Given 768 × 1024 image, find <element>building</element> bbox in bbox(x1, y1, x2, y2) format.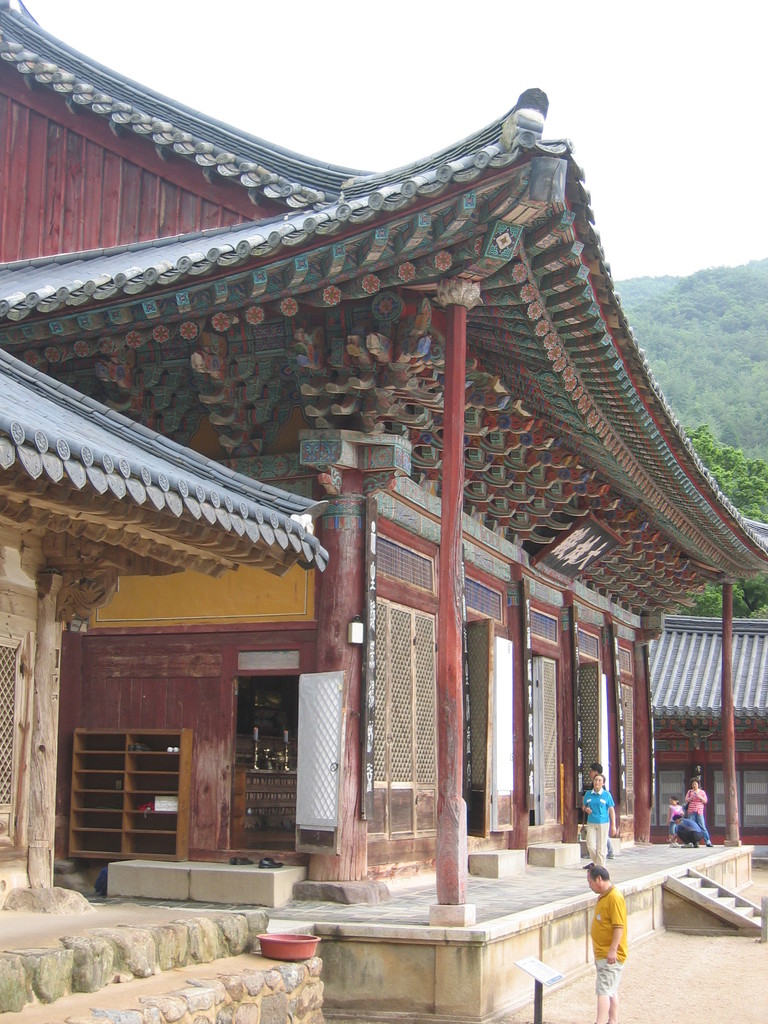
bbox(0, 344, 350, 1023).
